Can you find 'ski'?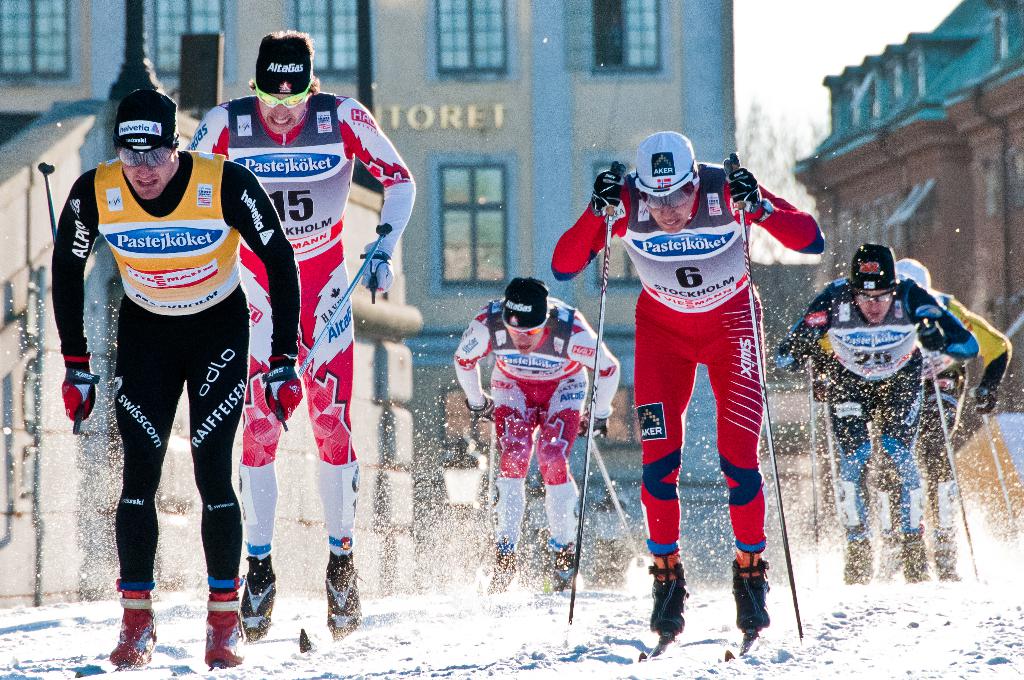
Yes, bounding box: (294,619,385,652).
